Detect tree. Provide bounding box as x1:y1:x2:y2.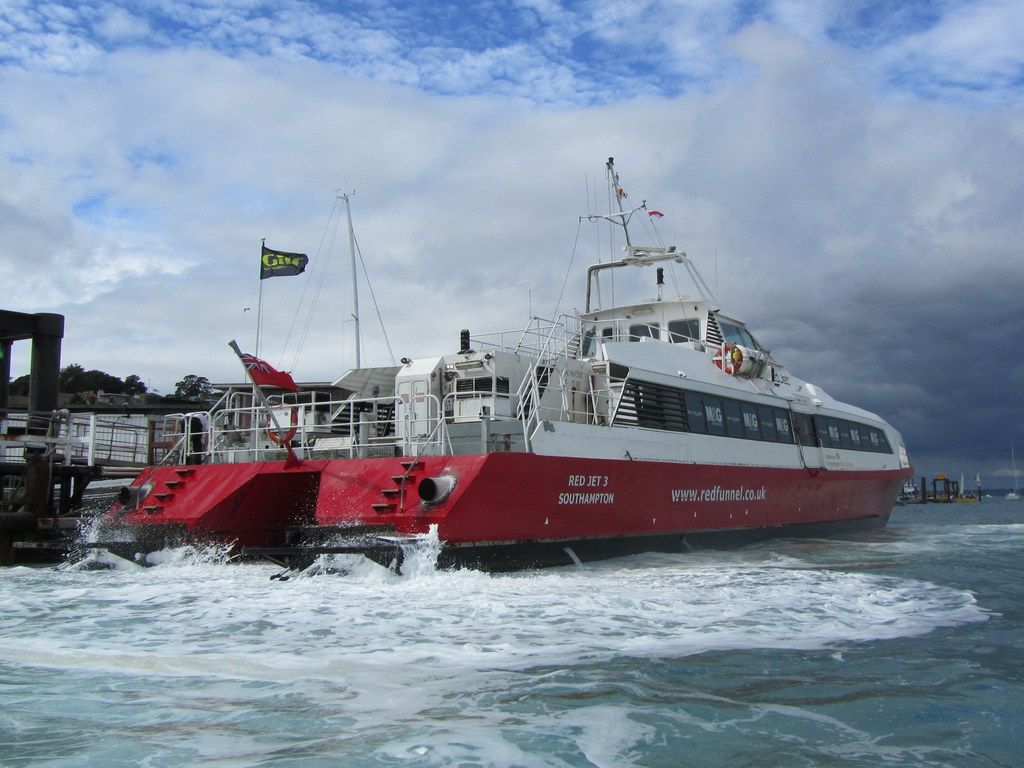
175:375:211:398.
